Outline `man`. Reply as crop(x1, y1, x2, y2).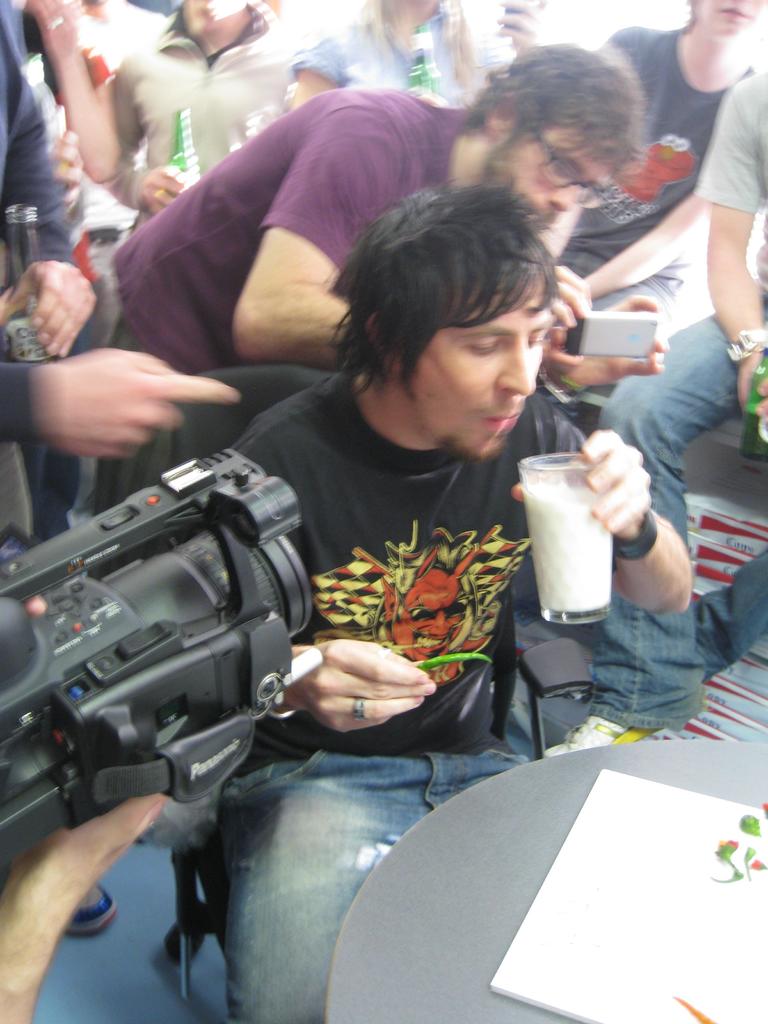
crop(95, 174, 679, 1008).
